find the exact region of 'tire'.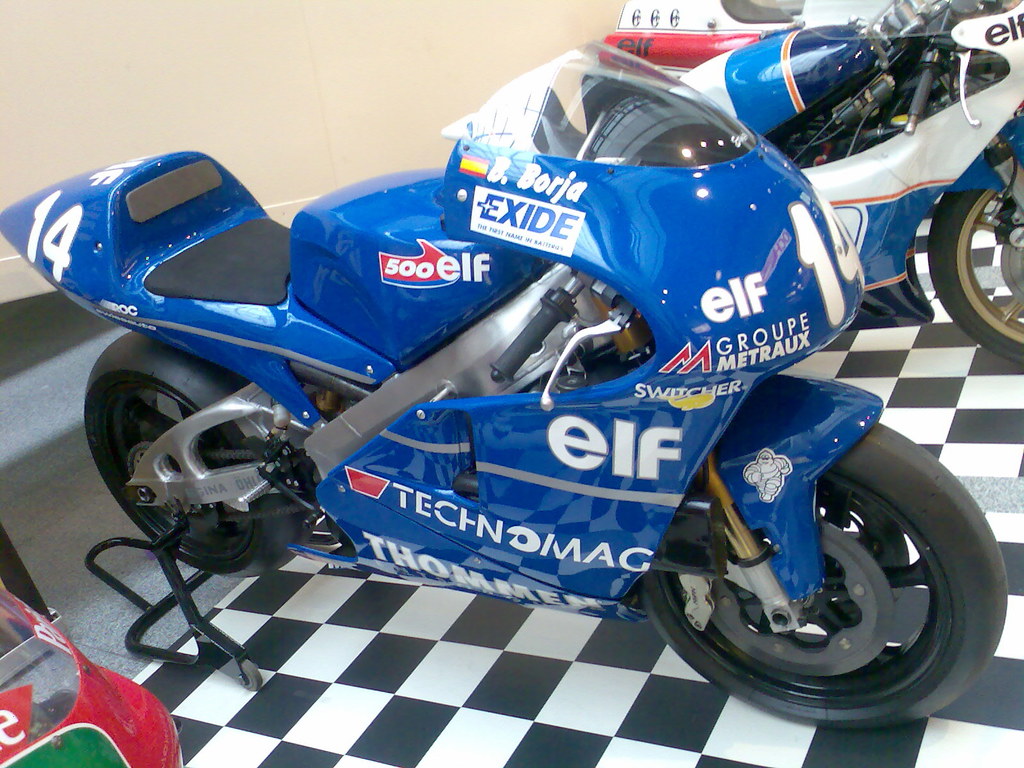
Exact region: [left=84, top=328, right=310, bottom=580].
